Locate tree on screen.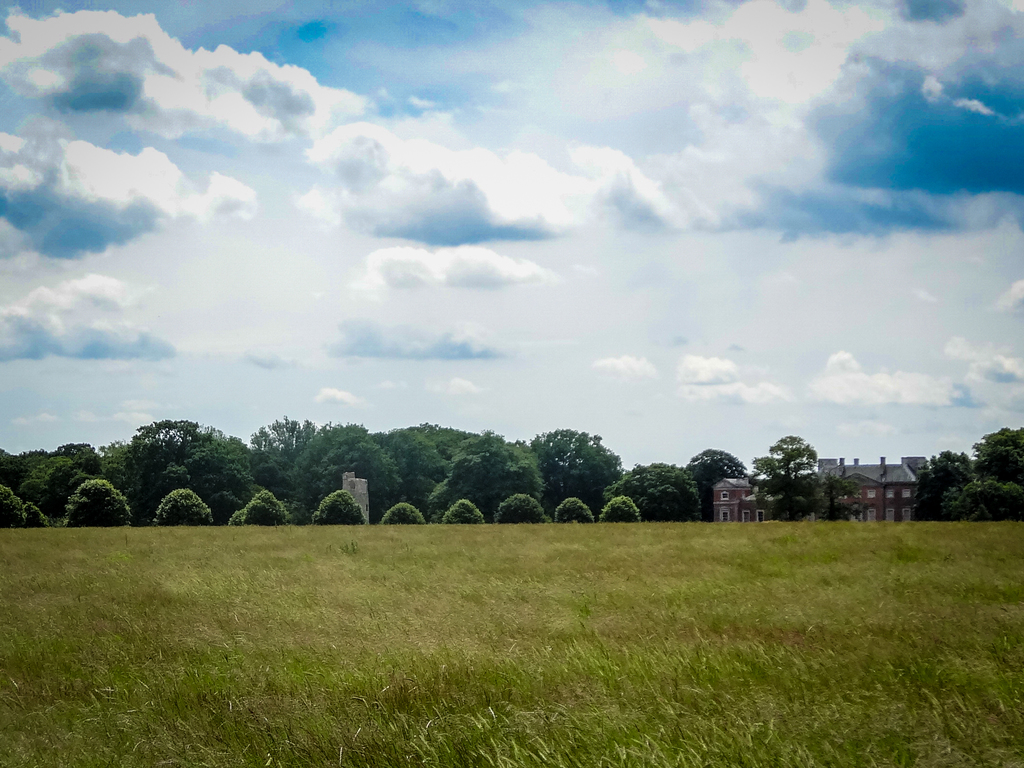
On screen at locate(744, 433, 824, 537).
